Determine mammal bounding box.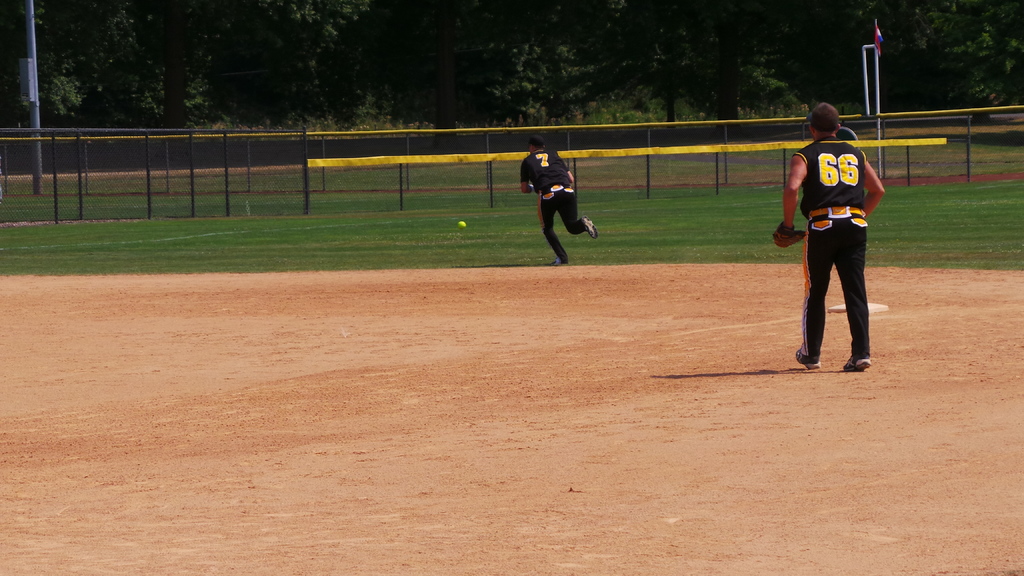
Determined: [521,135,598,264].
